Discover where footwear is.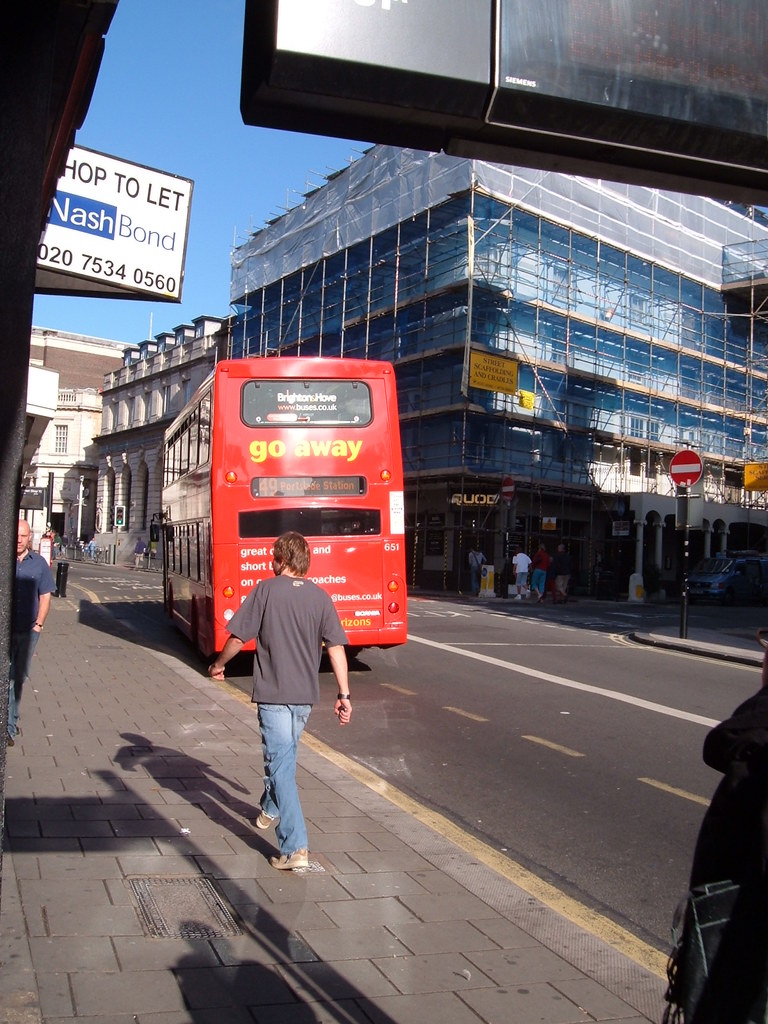
Discovered at bbox=[255, 815, 273, 832].
